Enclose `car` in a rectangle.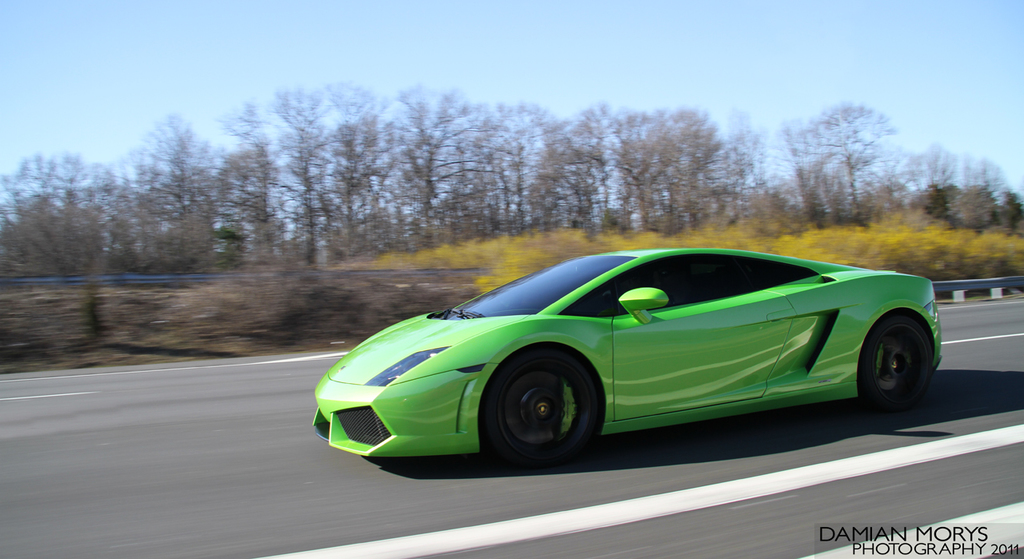
box(306, 247, 952, 469).
